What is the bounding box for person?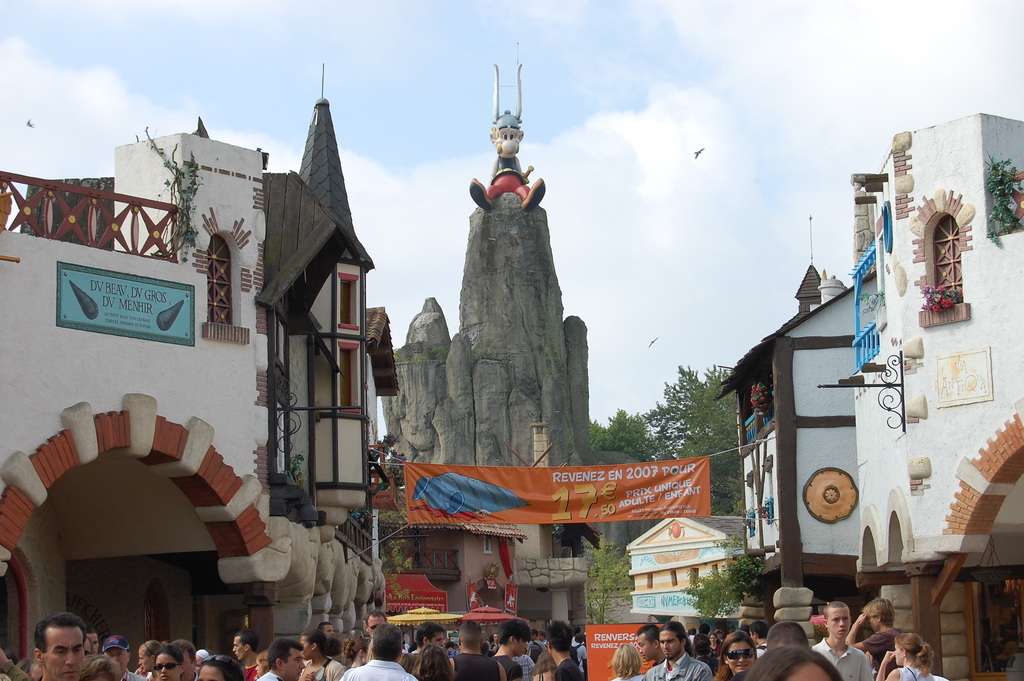
box(706, 632, 724, 659).
